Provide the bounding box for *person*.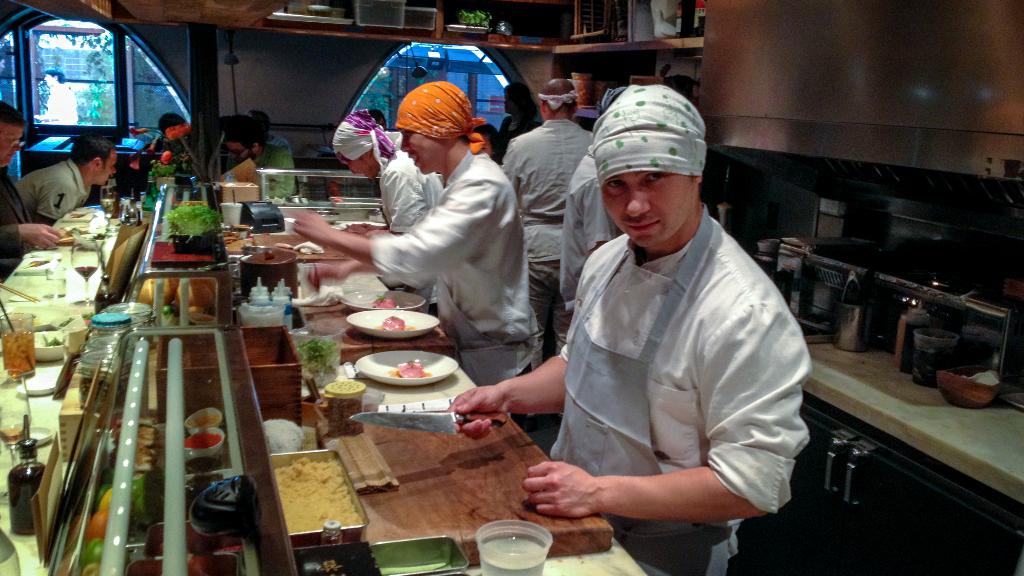
[500,73,597,372].
